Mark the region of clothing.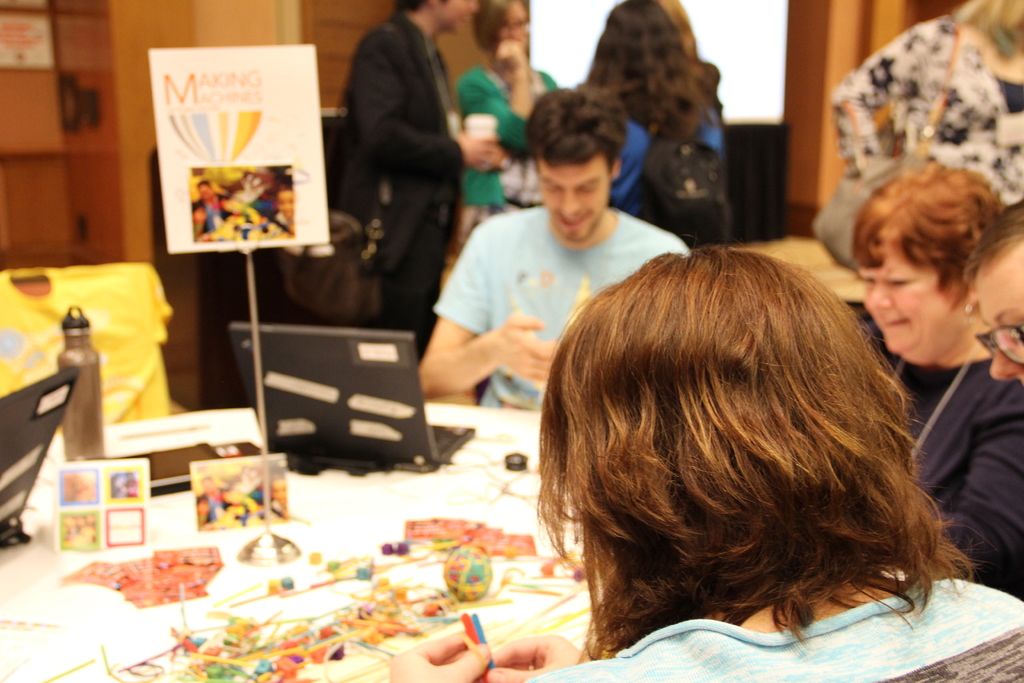
Region: detection(190, 195, 234, 234).
